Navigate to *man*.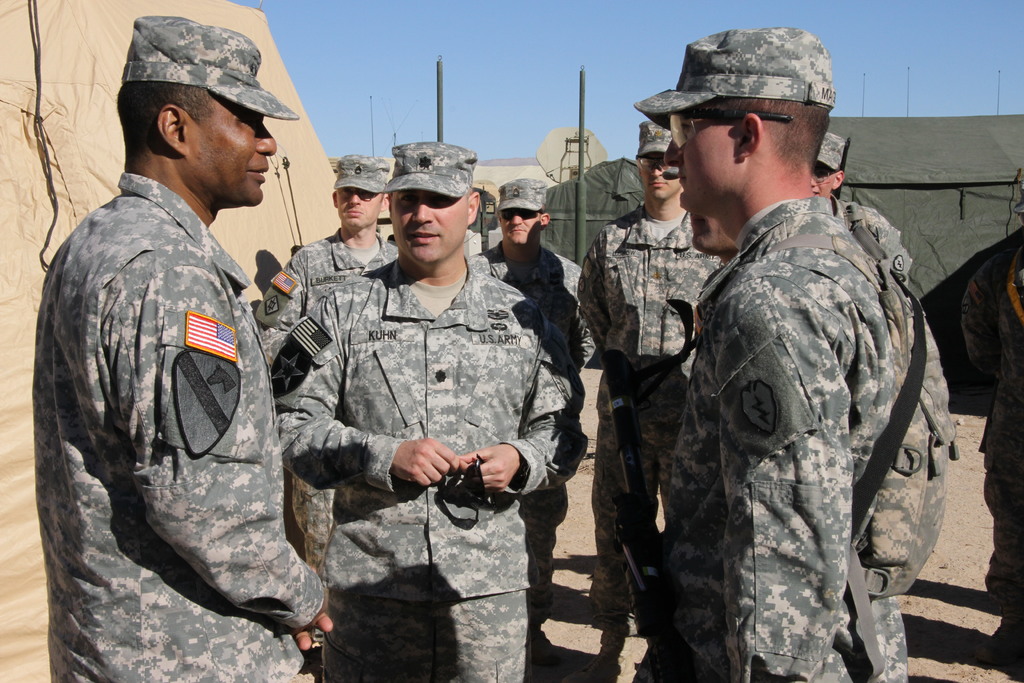
Navigation target: 33/13/340/682.
